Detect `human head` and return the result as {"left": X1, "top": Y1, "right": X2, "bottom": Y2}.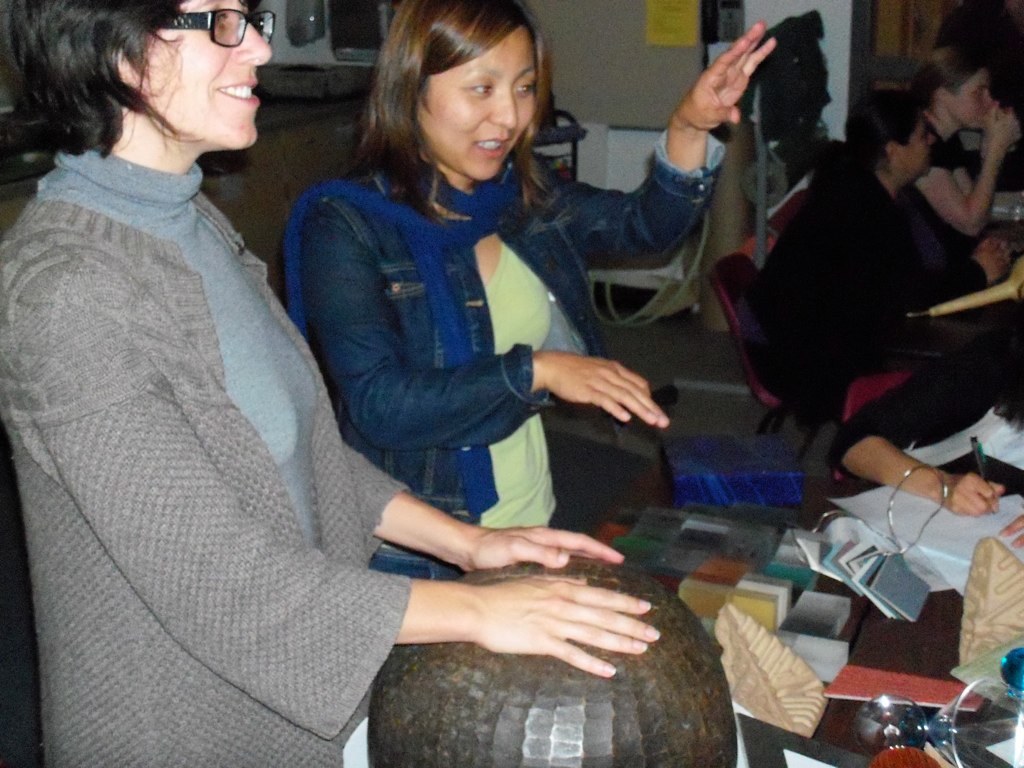
{"left": 363, "top": 0, "right": 548, "bottom": 183}.
